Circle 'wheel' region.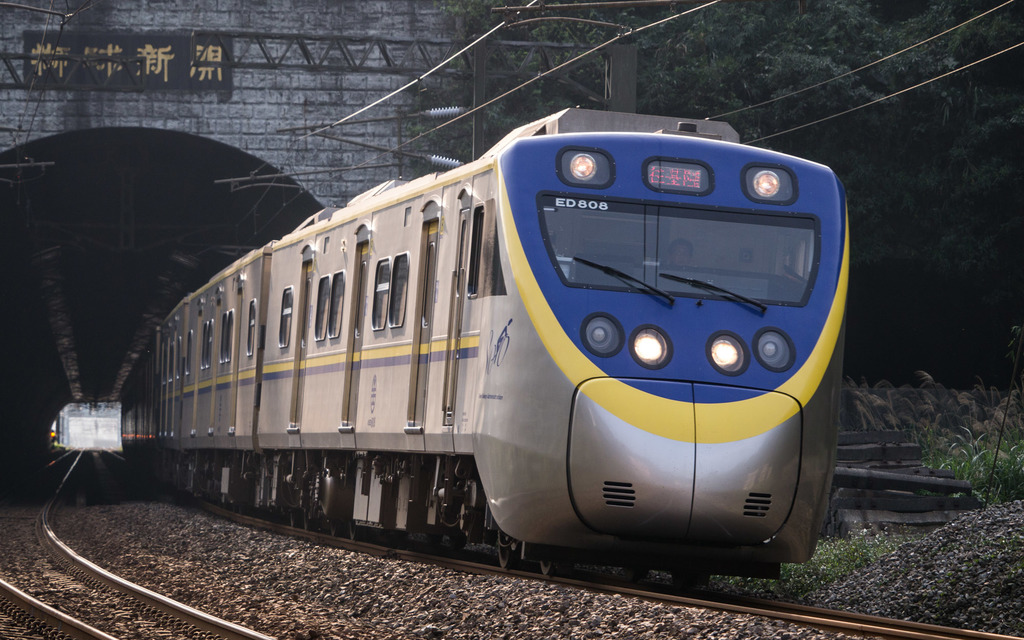
Region: x1=530, y1=545, x2=563, y2=582.
